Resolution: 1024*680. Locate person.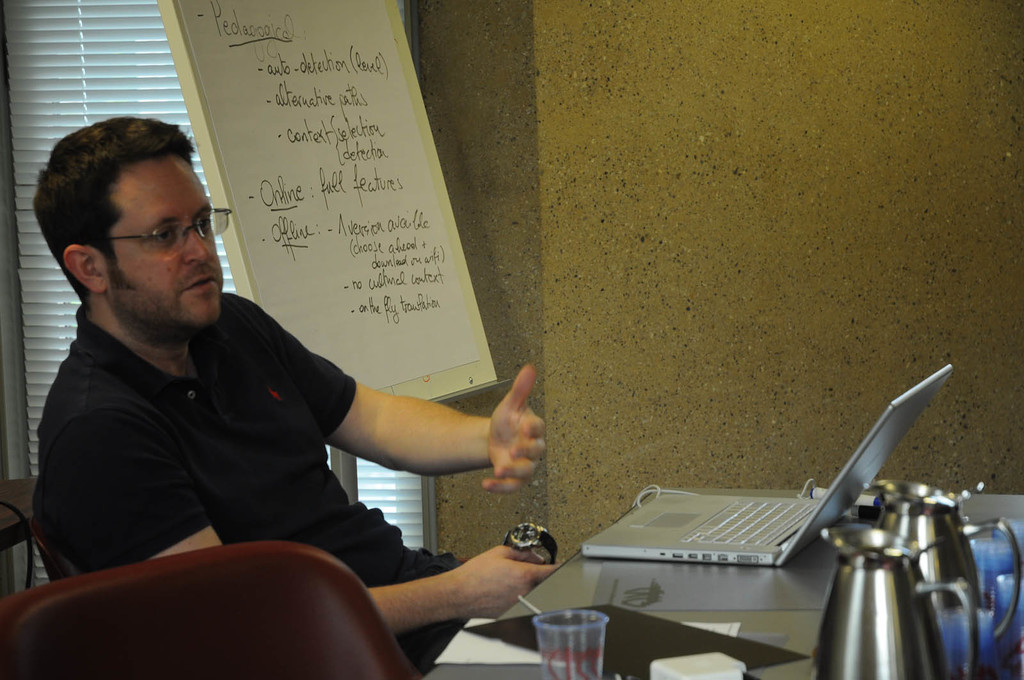
(x1=28, y1=159, x2=513, y2=640).
